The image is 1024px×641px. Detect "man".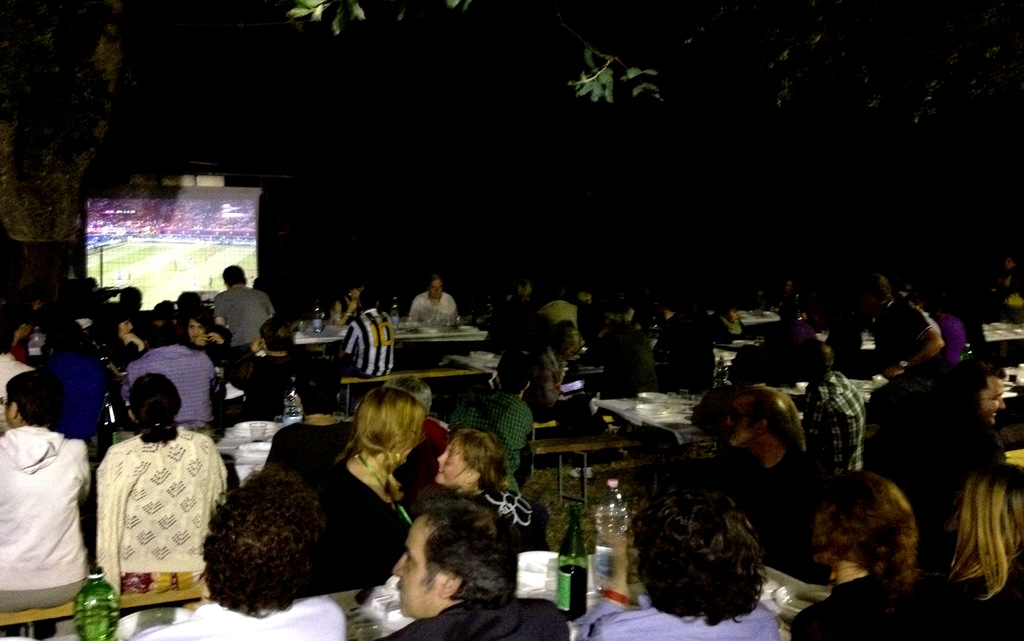
Detection: 118:316:216:441.
